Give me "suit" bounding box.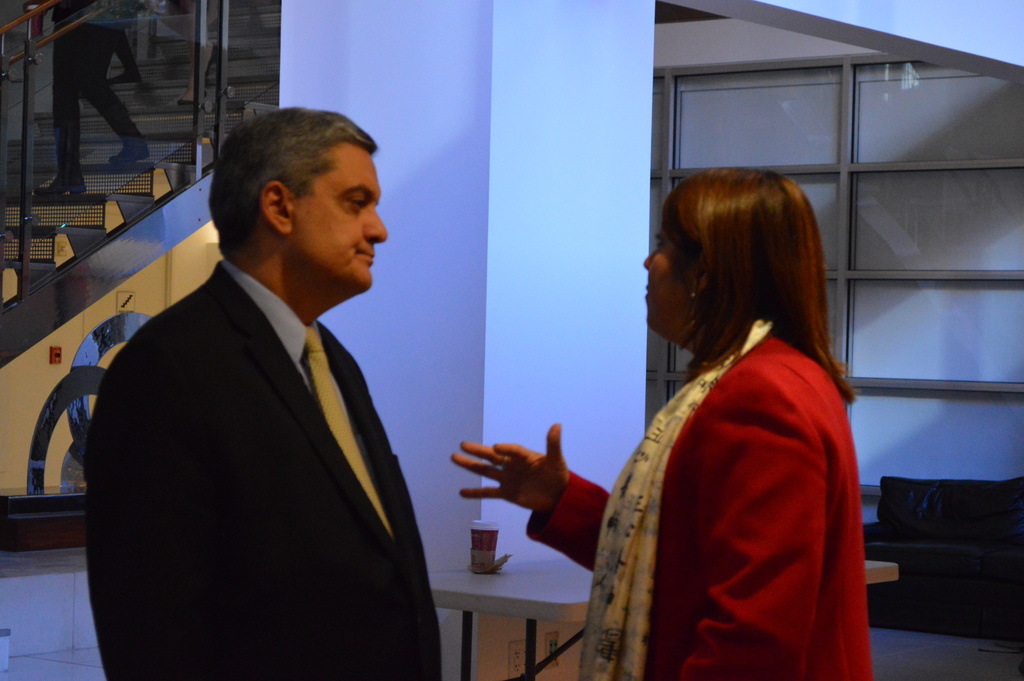
BBox(85, 176, 460, 669).
